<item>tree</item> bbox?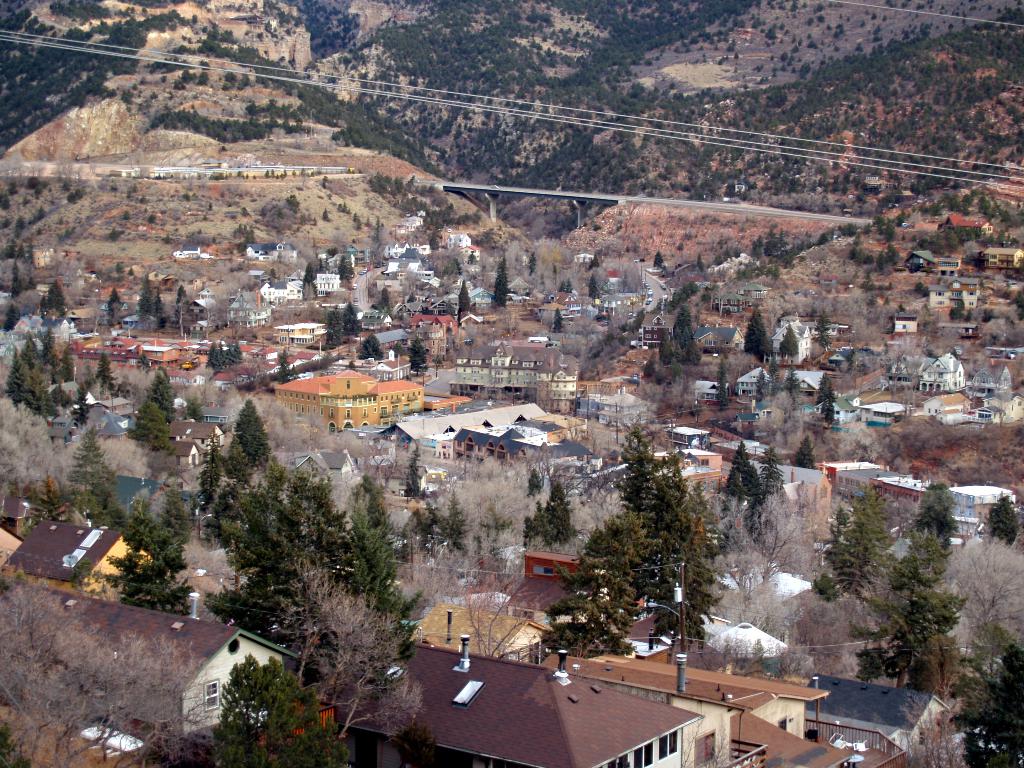
{"x1": 186, "y1": 455, "x2": 226, "y2": 511}
